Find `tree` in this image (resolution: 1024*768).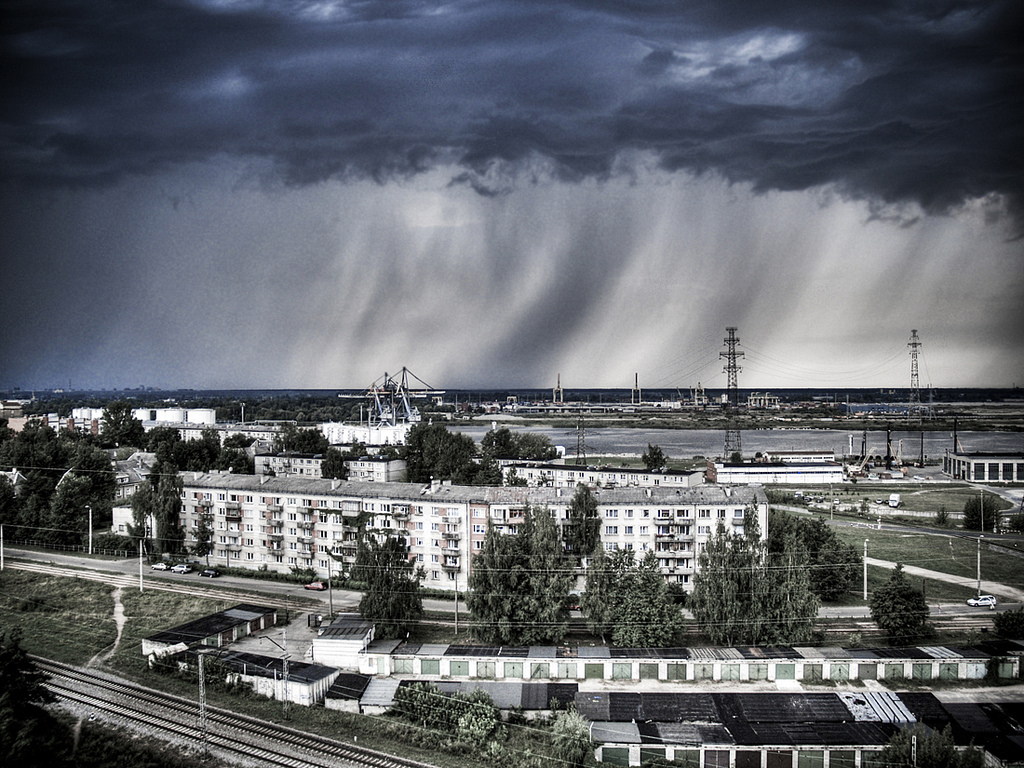
(left=934, top=494, right=1023, bottom=538).
